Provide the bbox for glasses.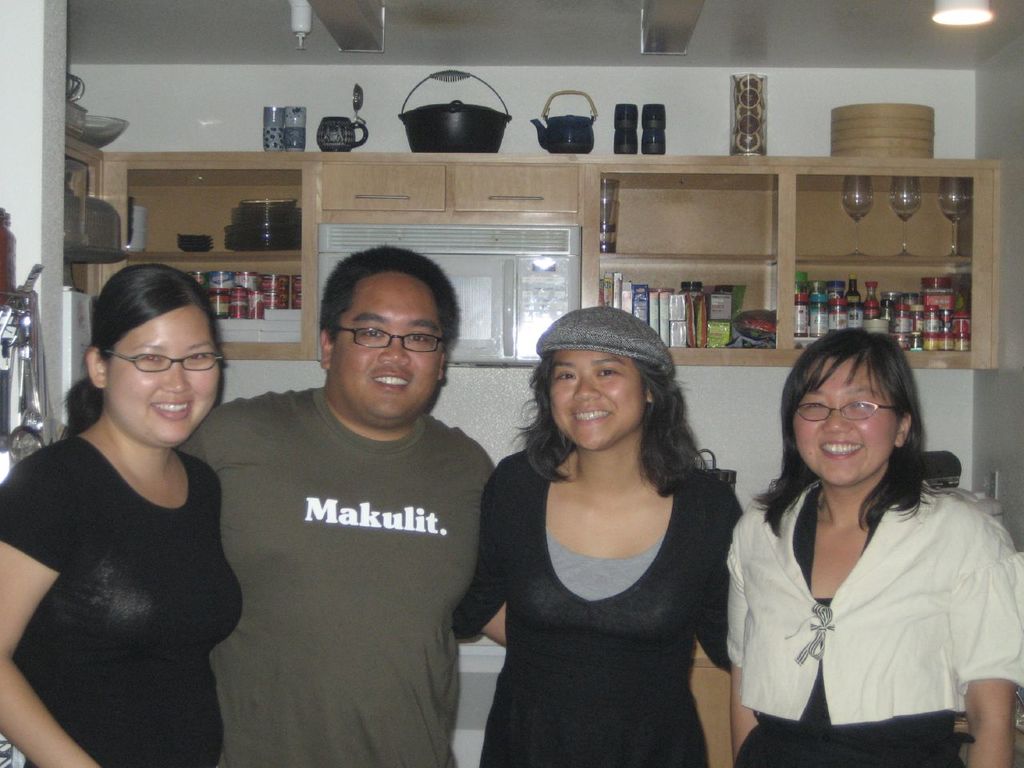
[x1=318, y1=318, x2=453, y2=366].
